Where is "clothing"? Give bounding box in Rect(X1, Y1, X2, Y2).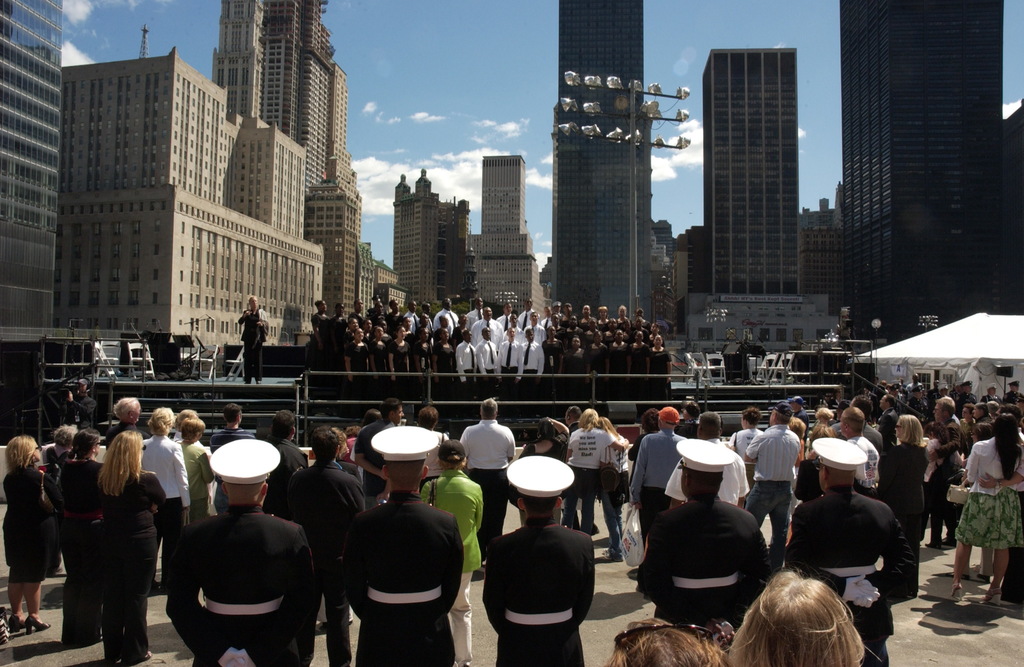
Rect(500, 330, 522, 348).
